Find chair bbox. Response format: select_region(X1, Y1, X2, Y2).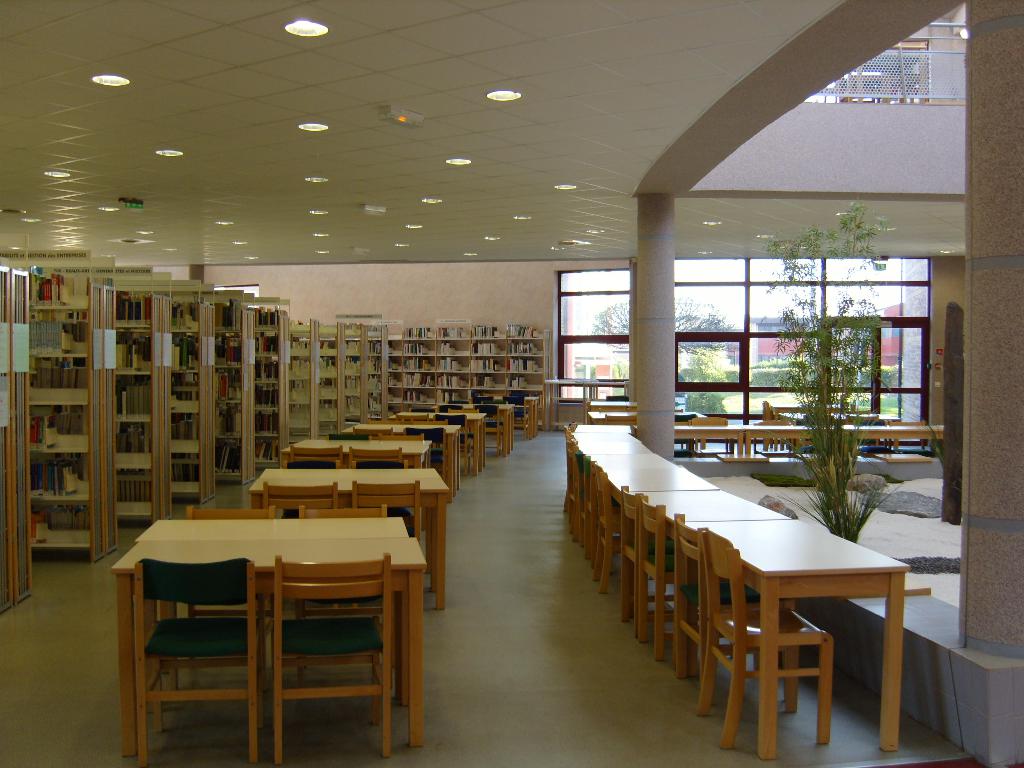
select_region(276, 554, 392, 759).
